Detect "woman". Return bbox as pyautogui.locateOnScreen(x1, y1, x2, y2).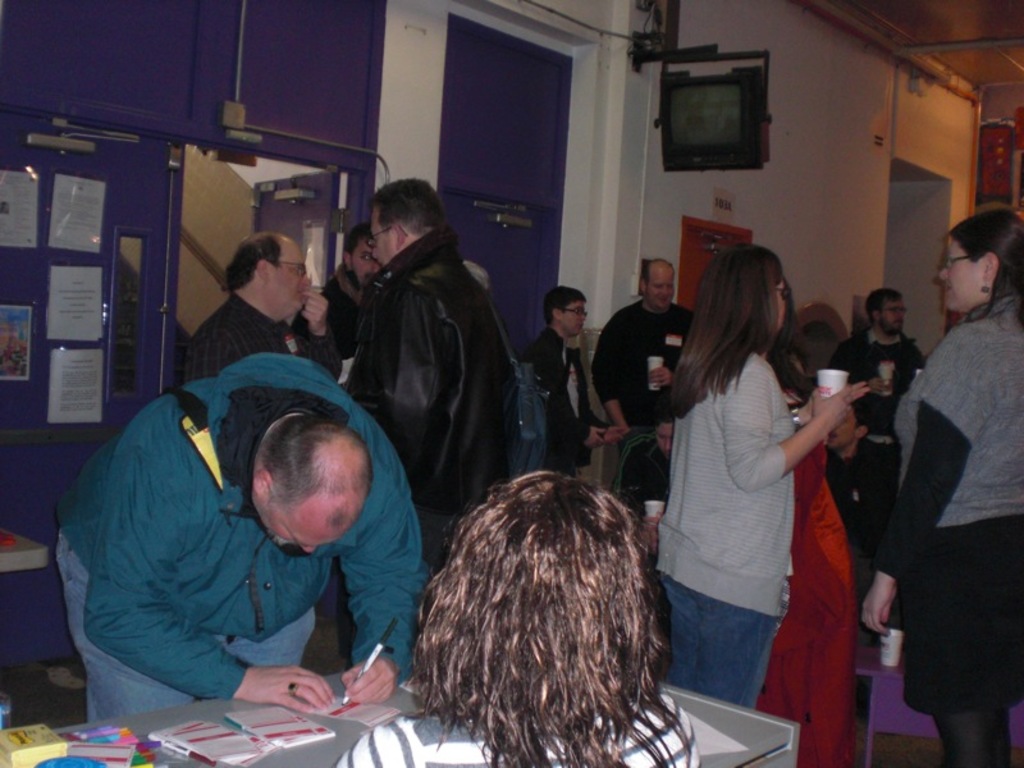
pyautogui.locateOnScreen(659, 236, 873, 705).
